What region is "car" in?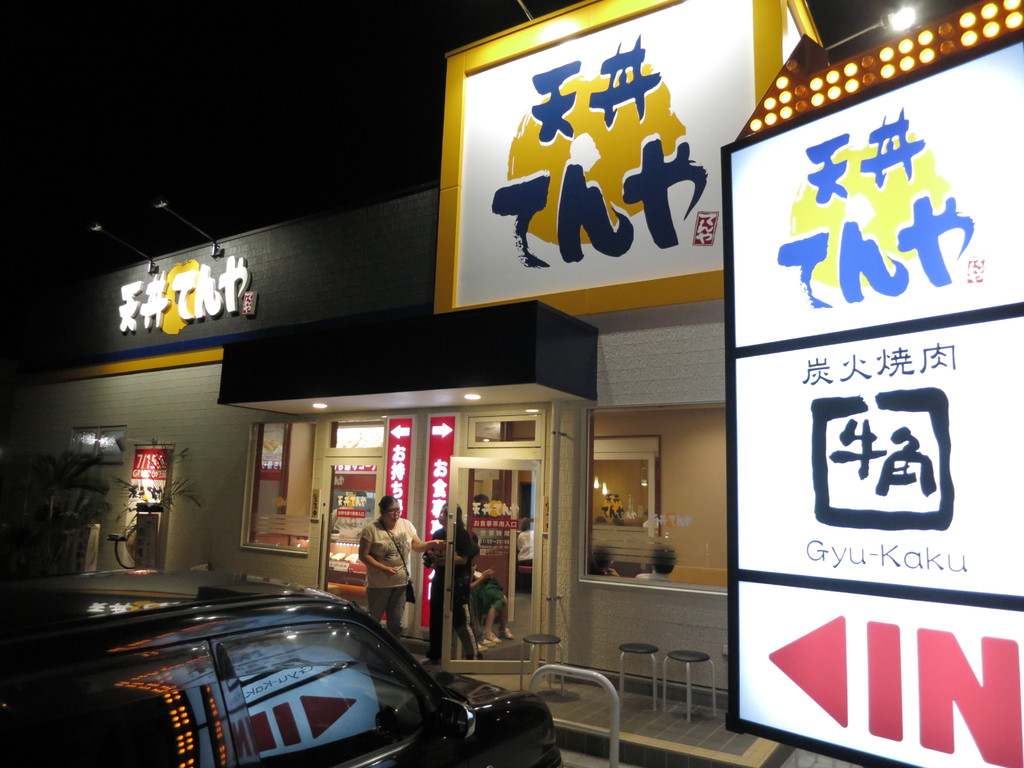
box(0, 568, 569, 767).
